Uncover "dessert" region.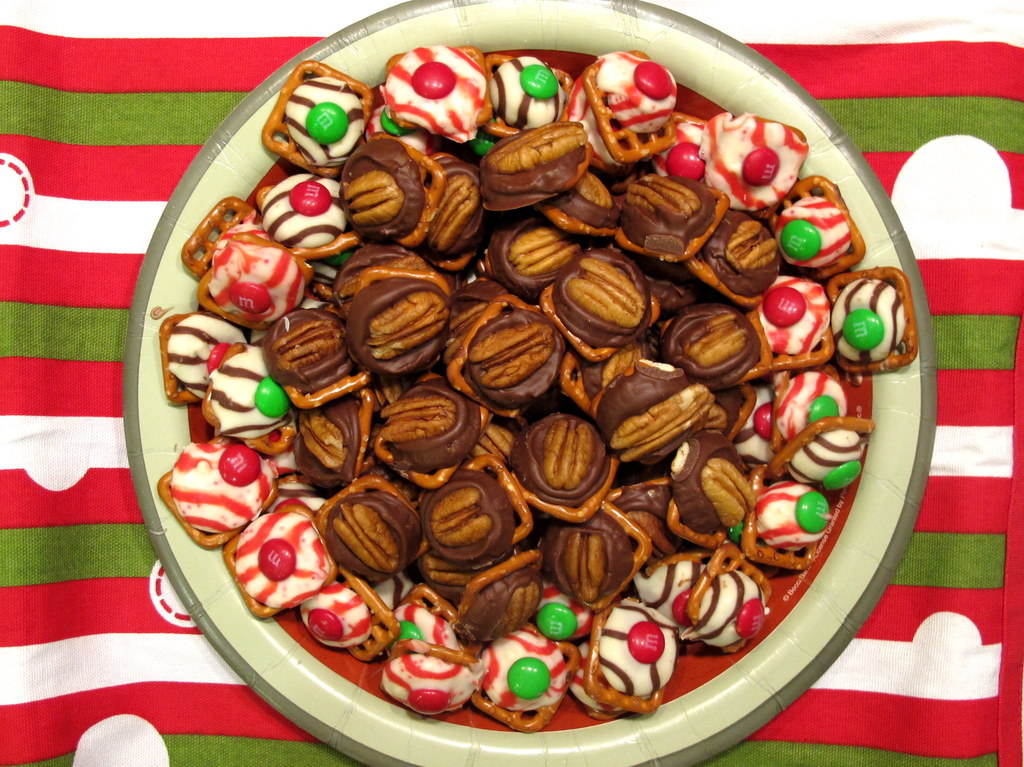
Uncovered: bbox=[611, 167, 721, 252].
